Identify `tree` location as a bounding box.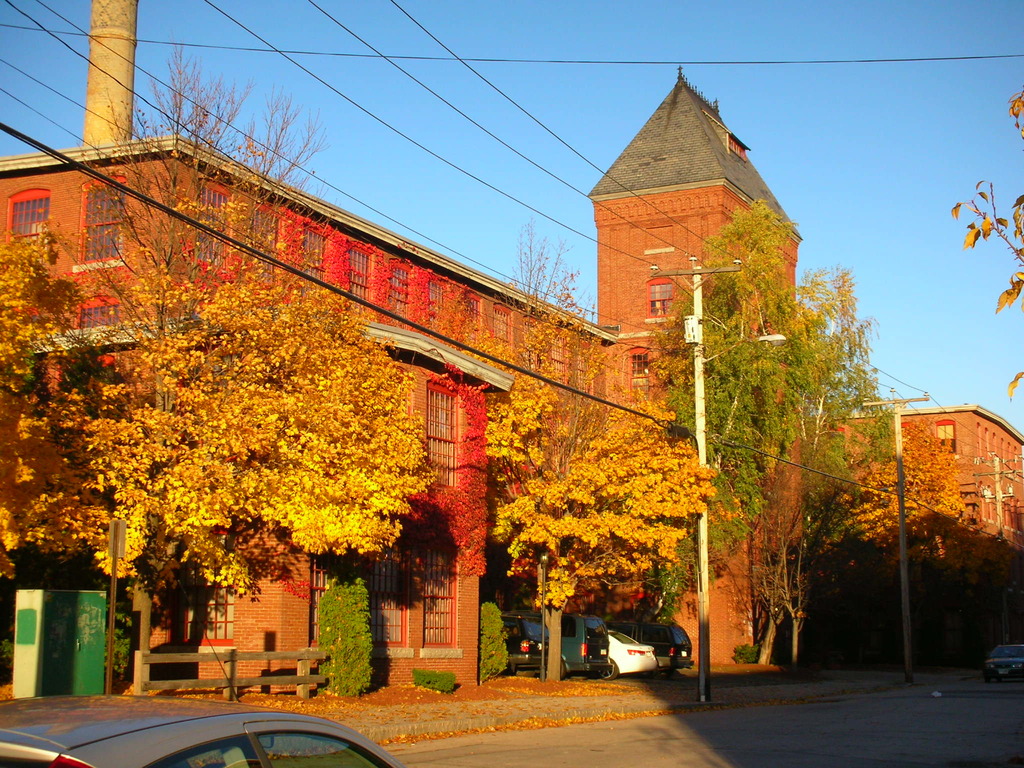
select_region(46, 26, 340, 421).
